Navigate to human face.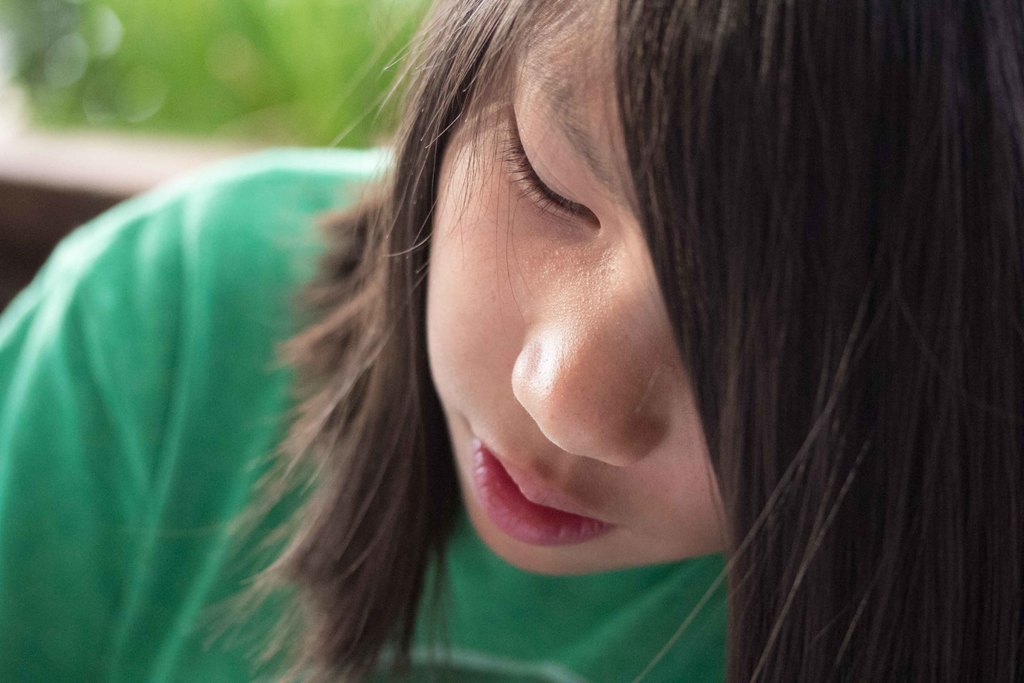
Navigation target: detection(417, 0, 732, 576).
